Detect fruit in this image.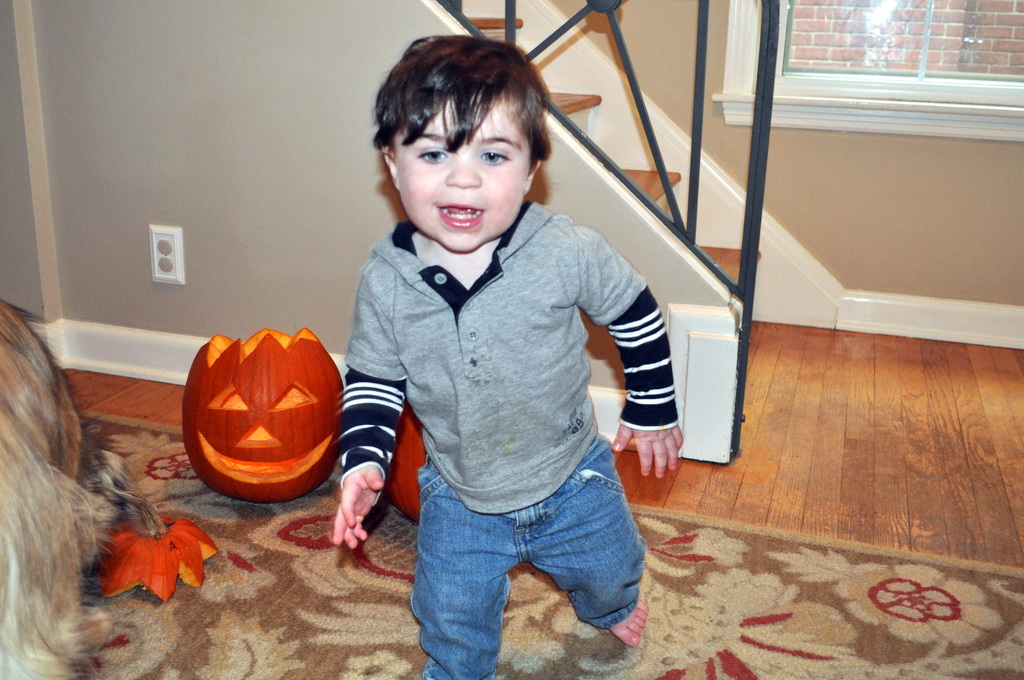
Detection: x1=175 y1=327 x2=344 y2=510.
